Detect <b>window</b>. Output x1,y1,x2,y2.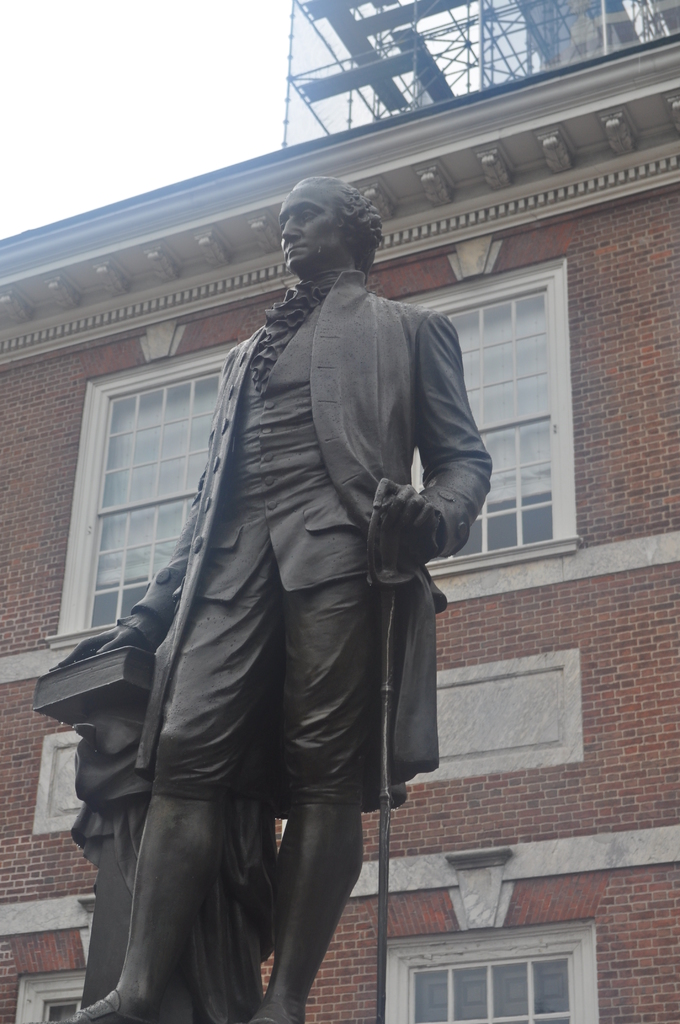
73,342,243,633.
